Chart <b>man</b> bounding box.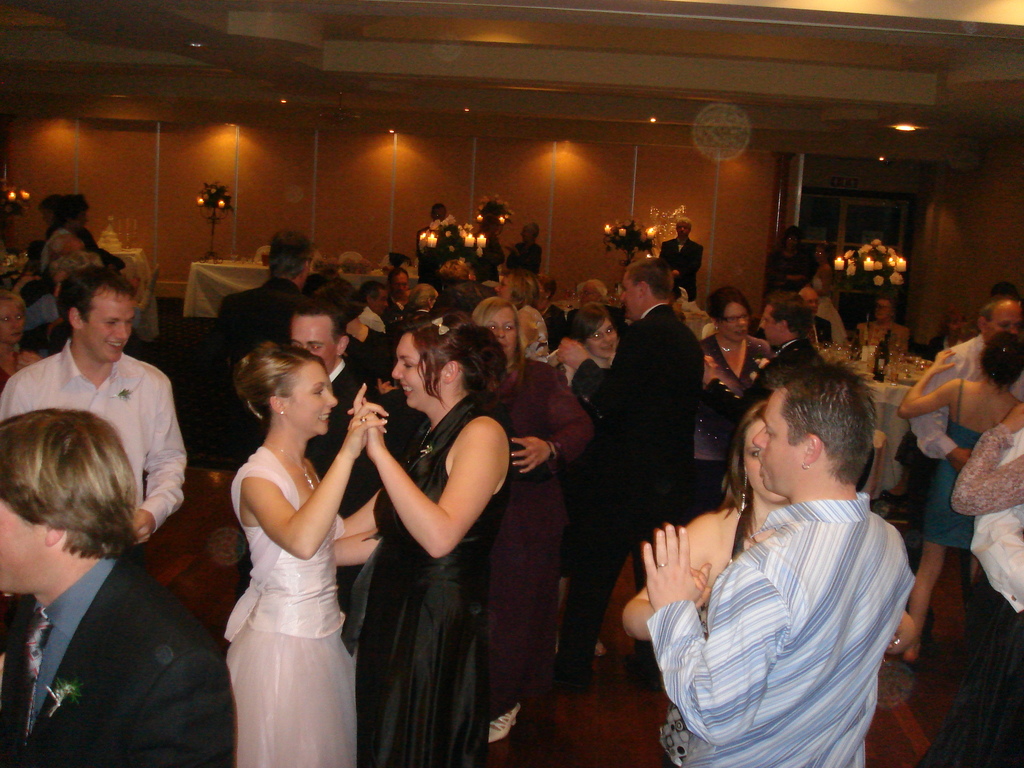
Charted: bbox(383, 265, 418, 323).
